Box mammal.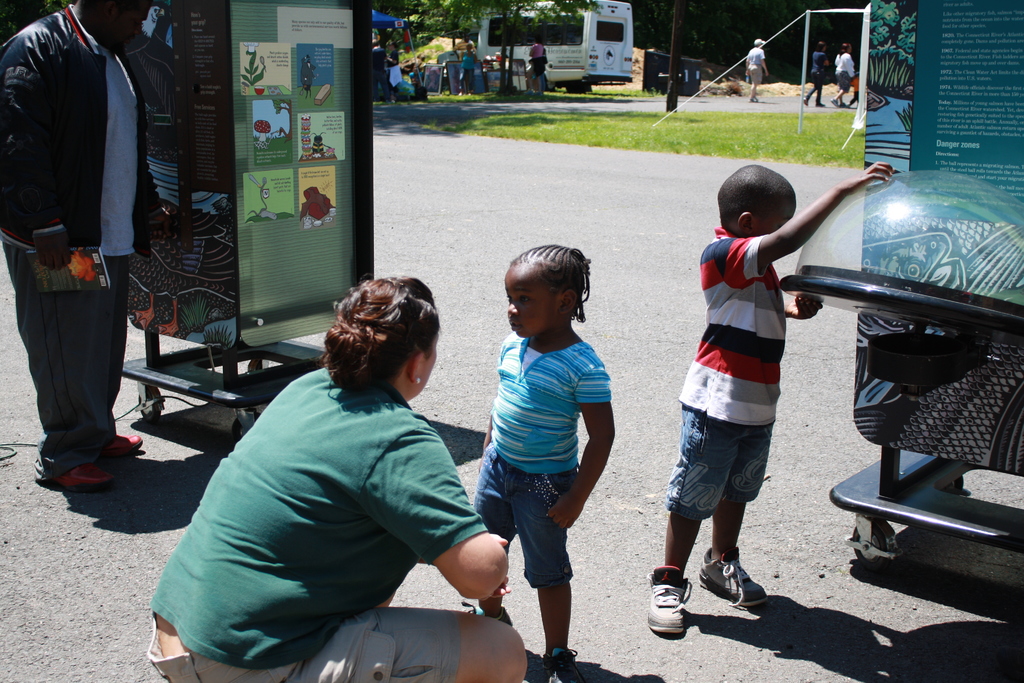
(529, 37, 545, 94).
